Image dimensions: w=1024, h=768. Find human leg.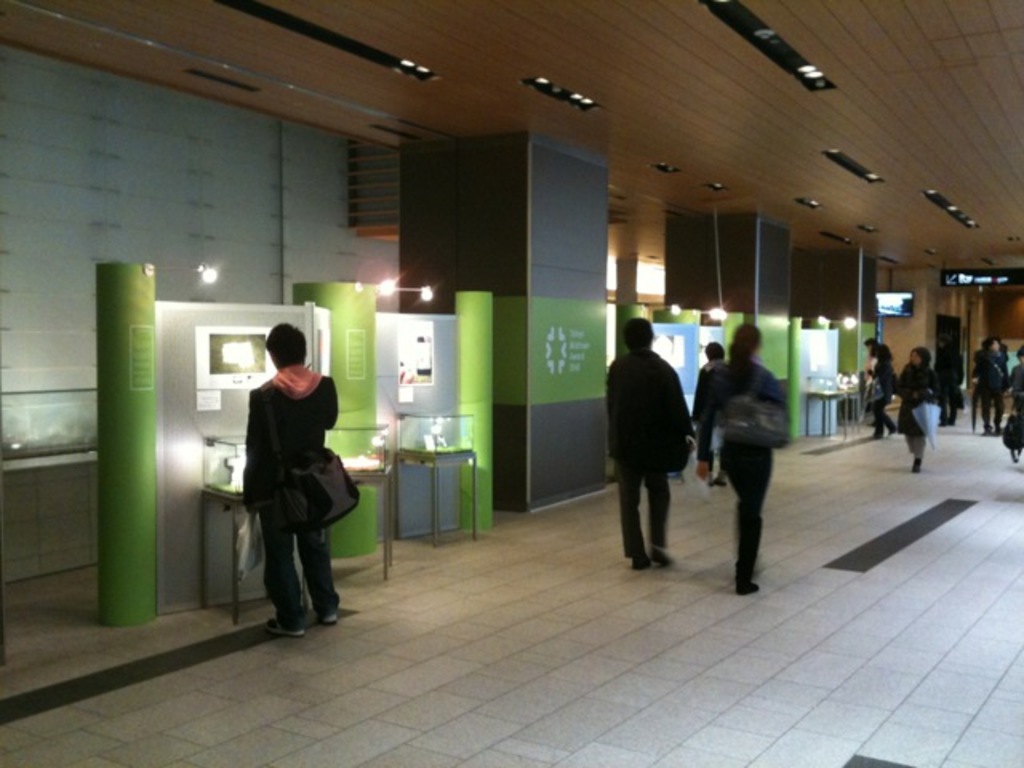
detection(875, 395, 886, 437).
